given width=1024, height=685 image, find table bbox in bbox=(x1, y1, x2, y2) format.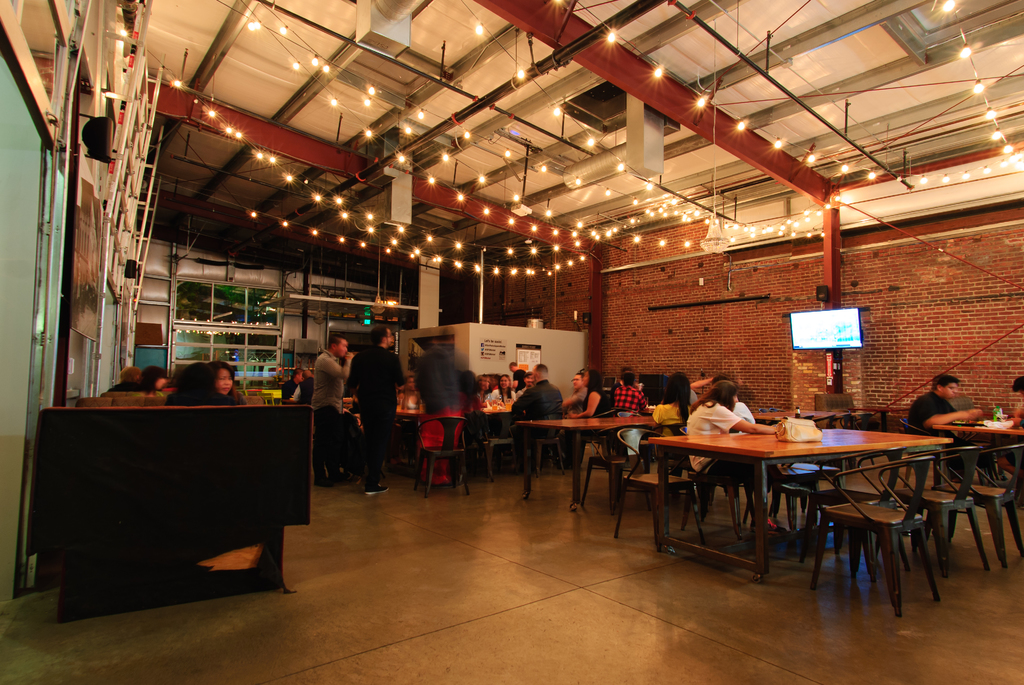
bbox=(949, 421, 1023, 438).
